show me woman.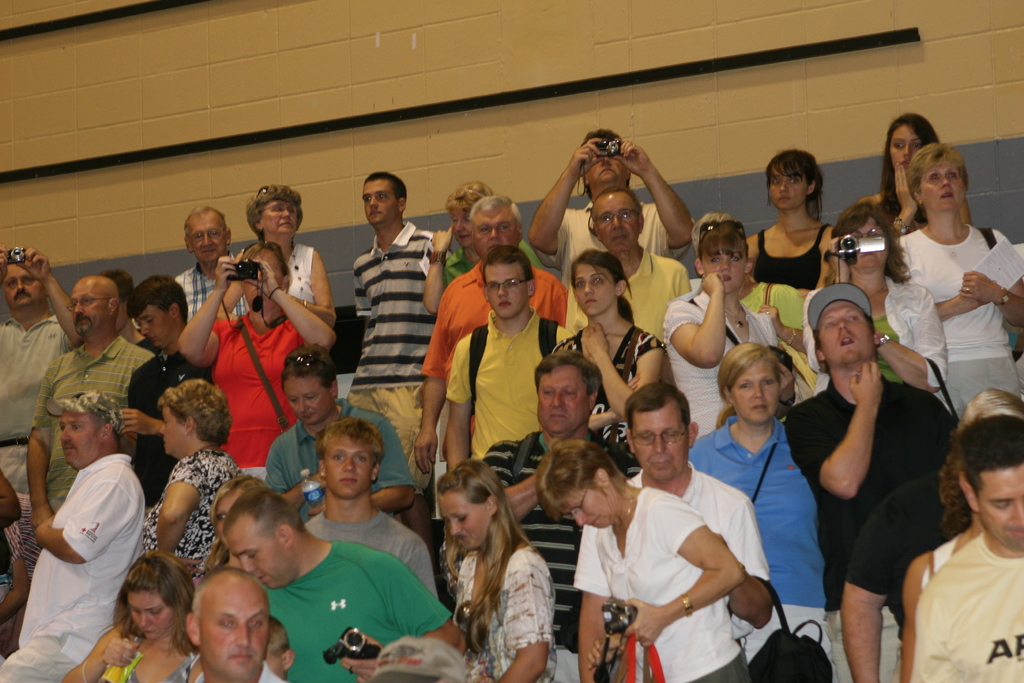
woman is here: (left=559, top=253, right=673, bottom=459).
